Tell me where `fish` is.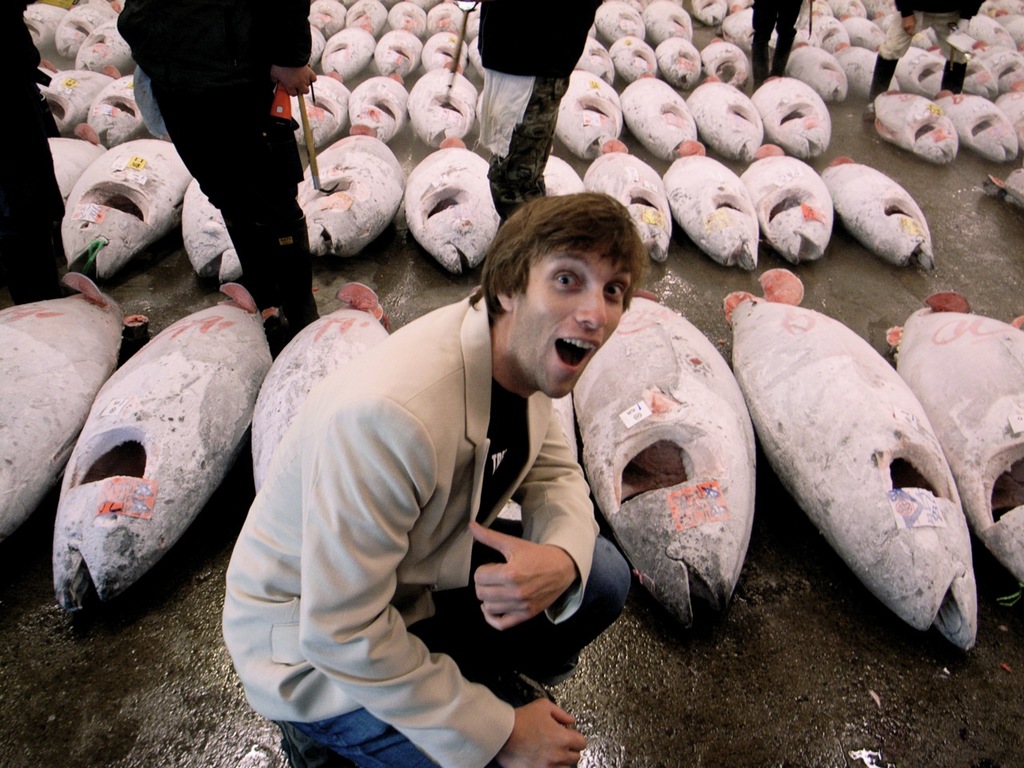
`fish` is at {"left": 246, "top": 298, "right": 390, "bottom": 496}.
